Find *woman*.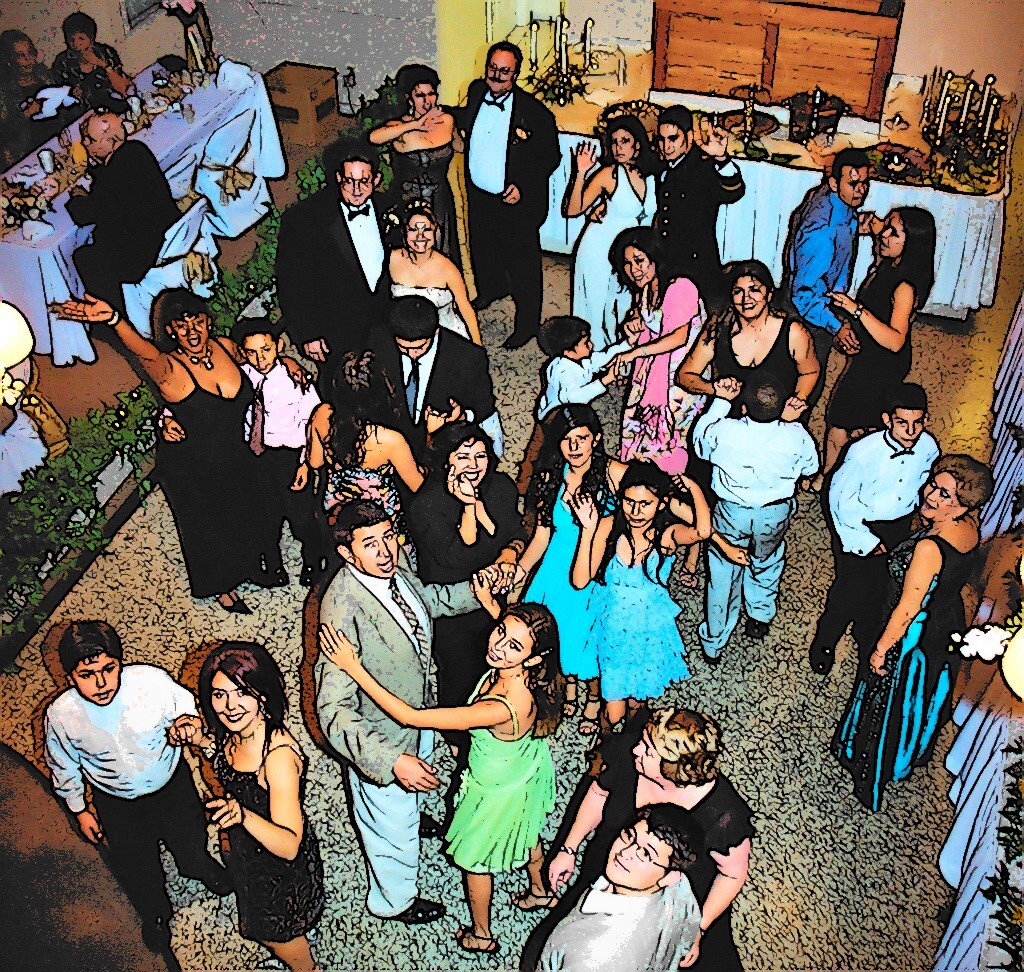
(548, 706, 754, 971).
